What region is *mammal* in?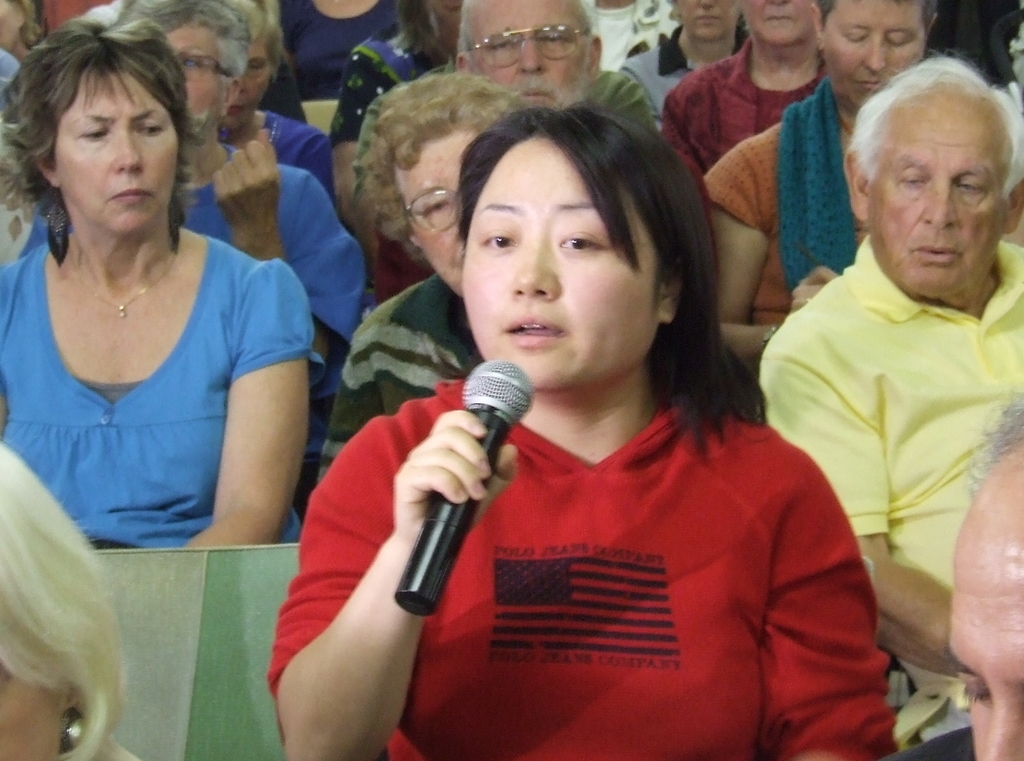
[left=582, top=0, right=680, bottom=76].
